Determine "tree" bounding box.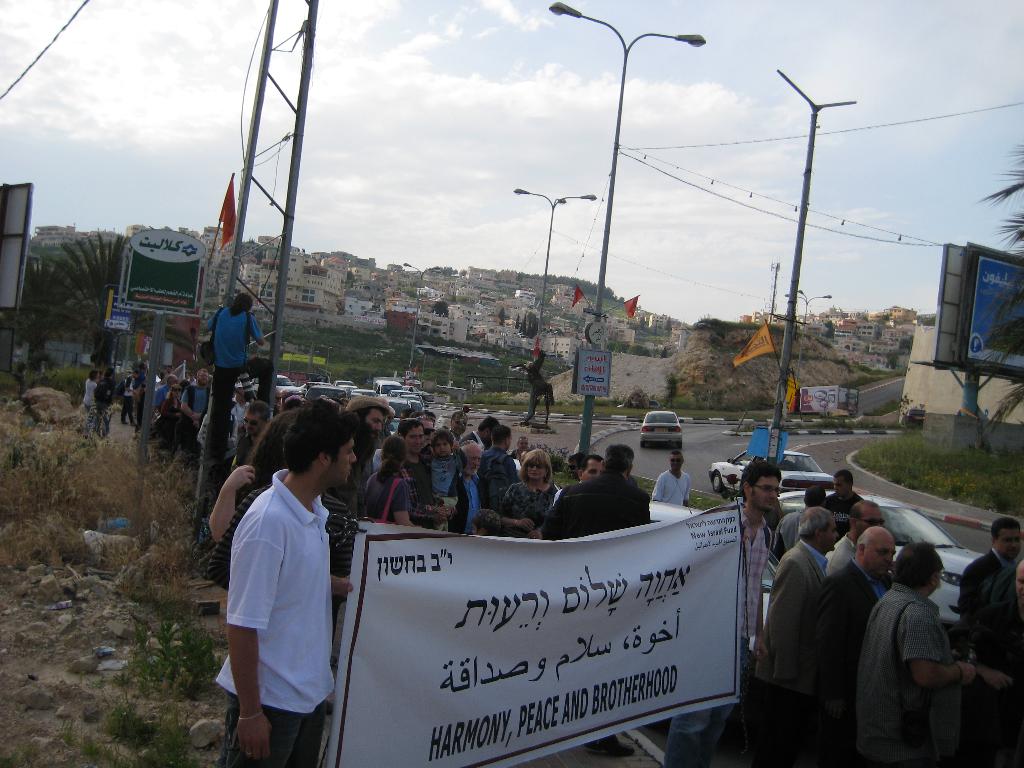
Determined: {"left": 984, "top": 137, "right": 1023, "bottom": 445}.
